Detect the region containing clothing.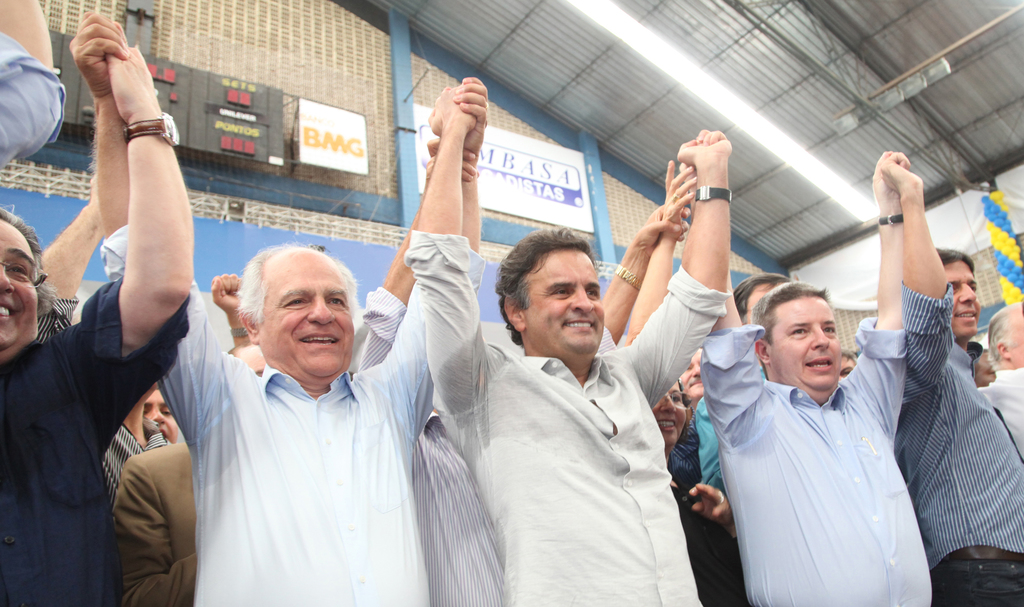
<box>102,227,416,606</box>.
